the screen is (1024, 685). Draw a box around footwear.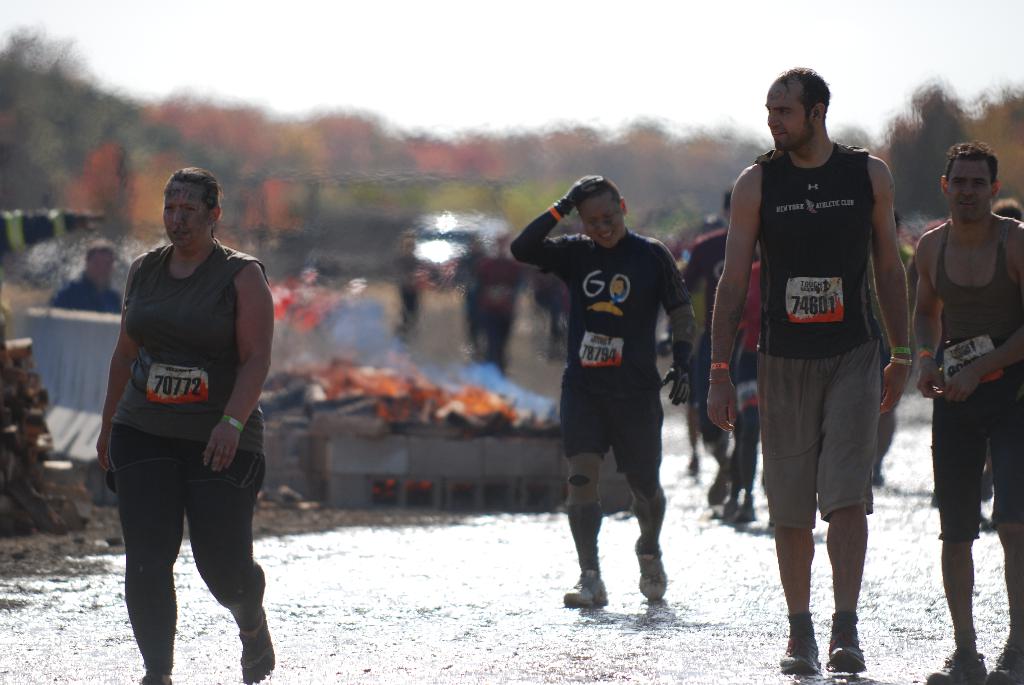
782 619 819 678.
